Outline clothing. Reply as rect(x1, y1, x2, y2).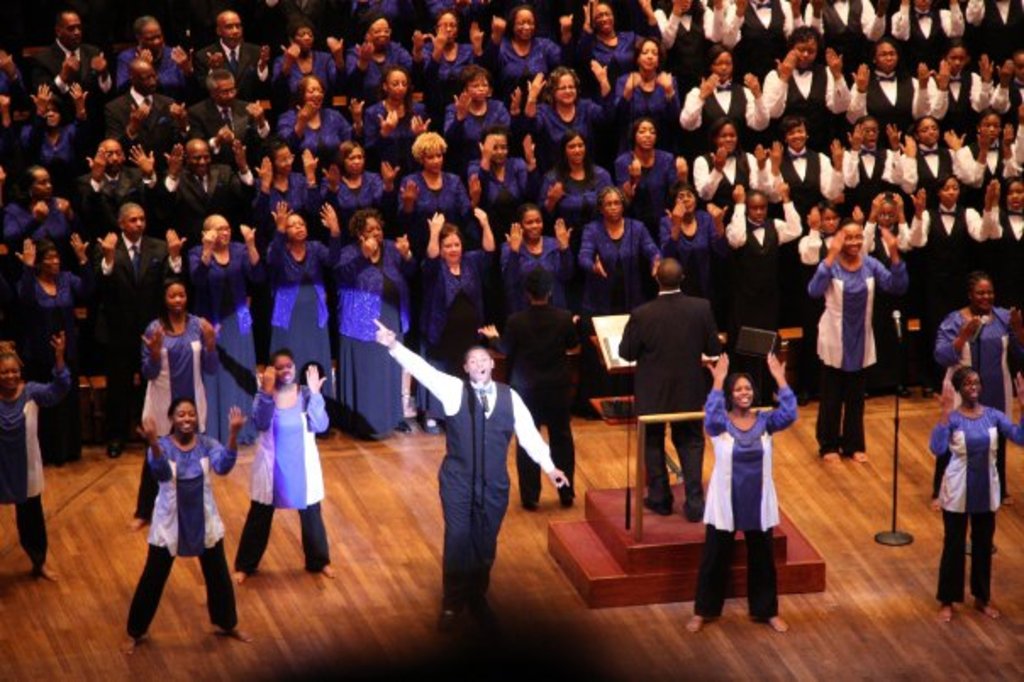
rect(383, 336, 561, 618).
